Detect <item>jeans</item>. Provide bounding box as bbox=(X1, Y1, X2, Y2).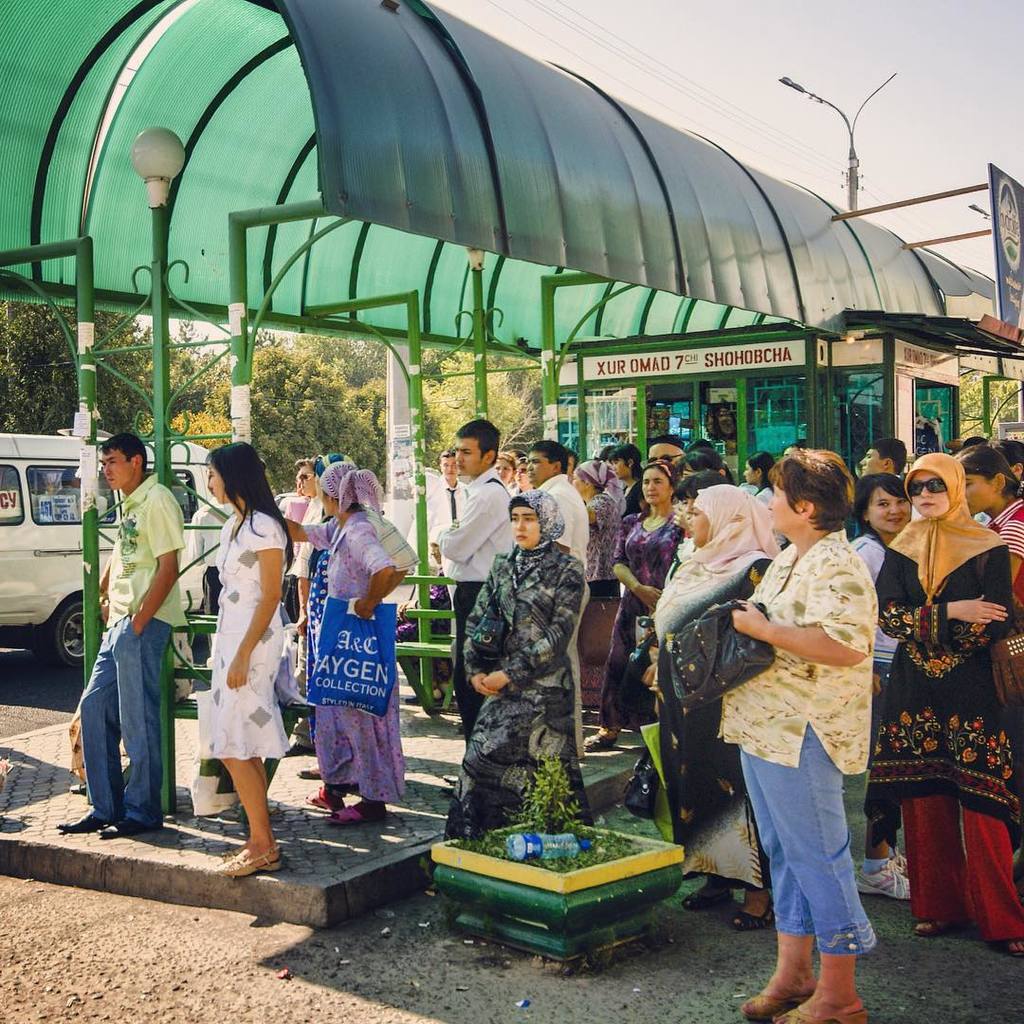
bbox=(80, 623, 172, 837).
